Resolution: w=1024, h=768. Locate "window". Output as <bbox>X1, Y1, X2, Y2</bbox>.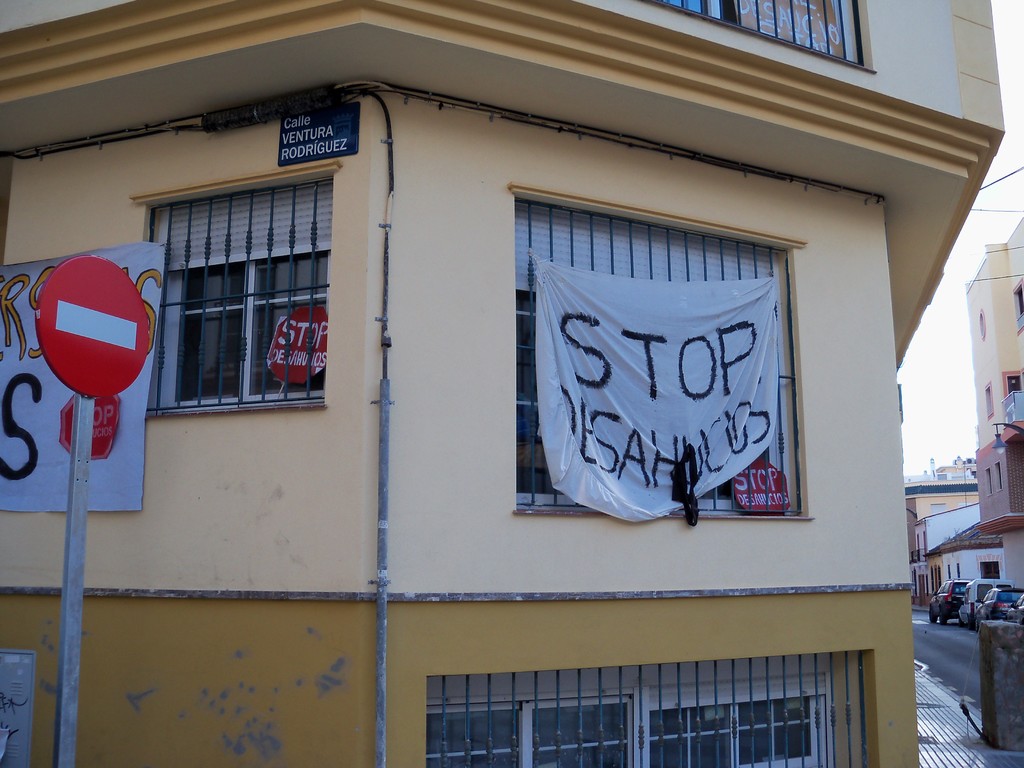
<bbox>160, 166, 326, 410</bbox>.
